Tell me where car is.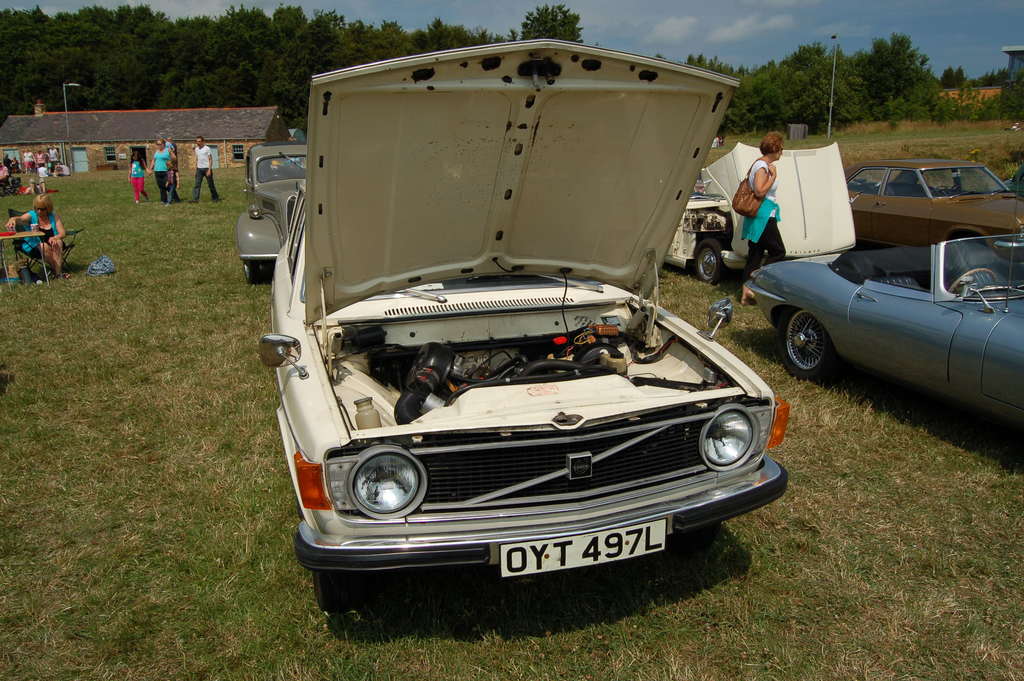
car is at {"left": 669, "top": 192, "right": 738, "bottom": 283}.
